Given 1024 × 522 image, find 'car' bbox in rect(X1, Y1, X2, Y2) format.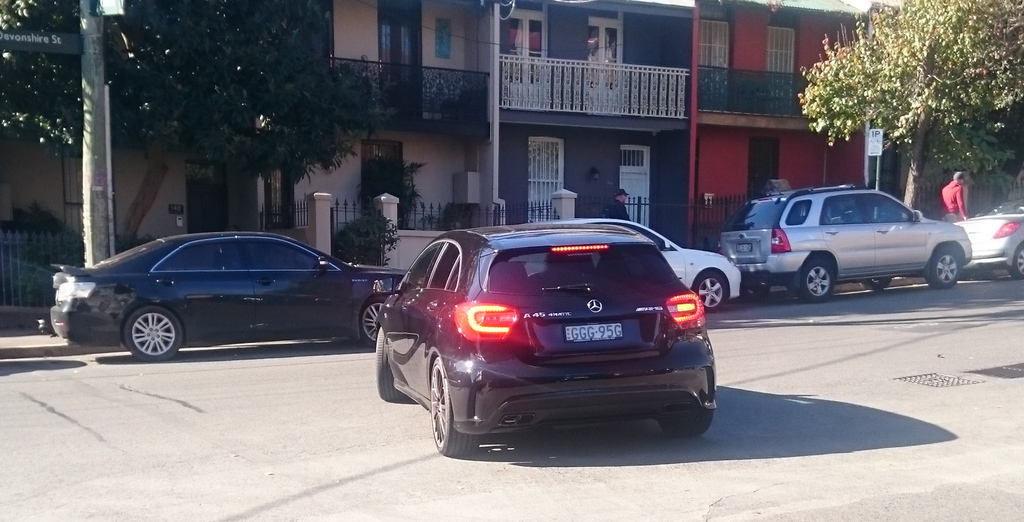
rect(49, 222, 404, 361).
